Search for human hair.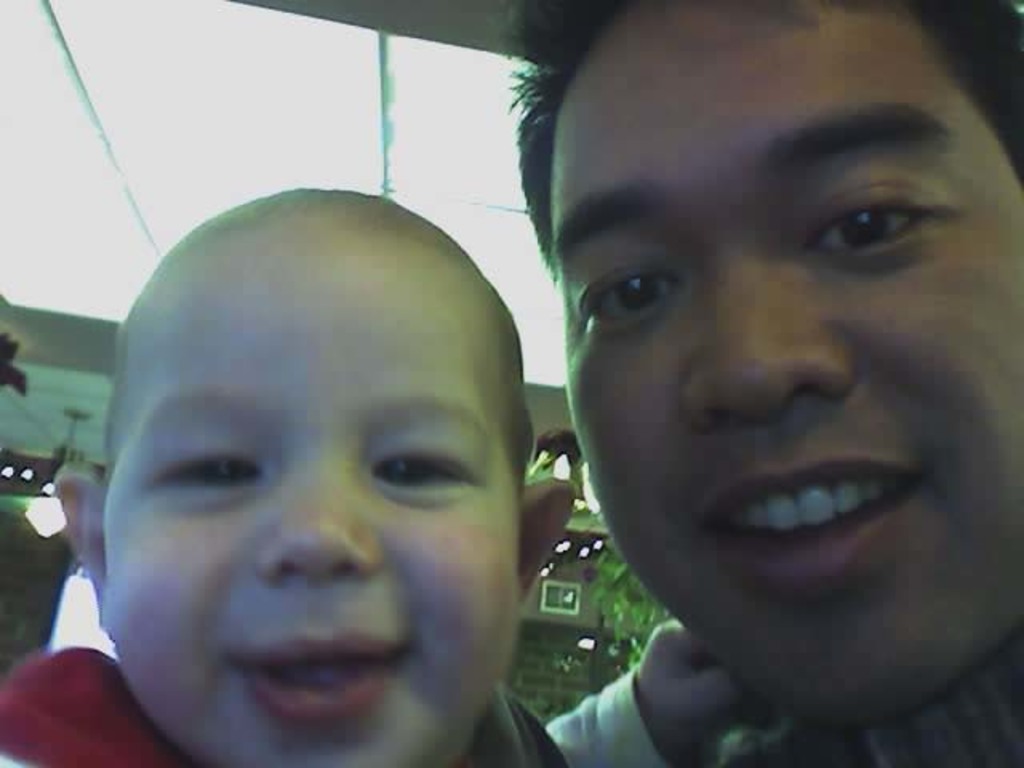
Found at <box>896,0,1022,176</box>.
